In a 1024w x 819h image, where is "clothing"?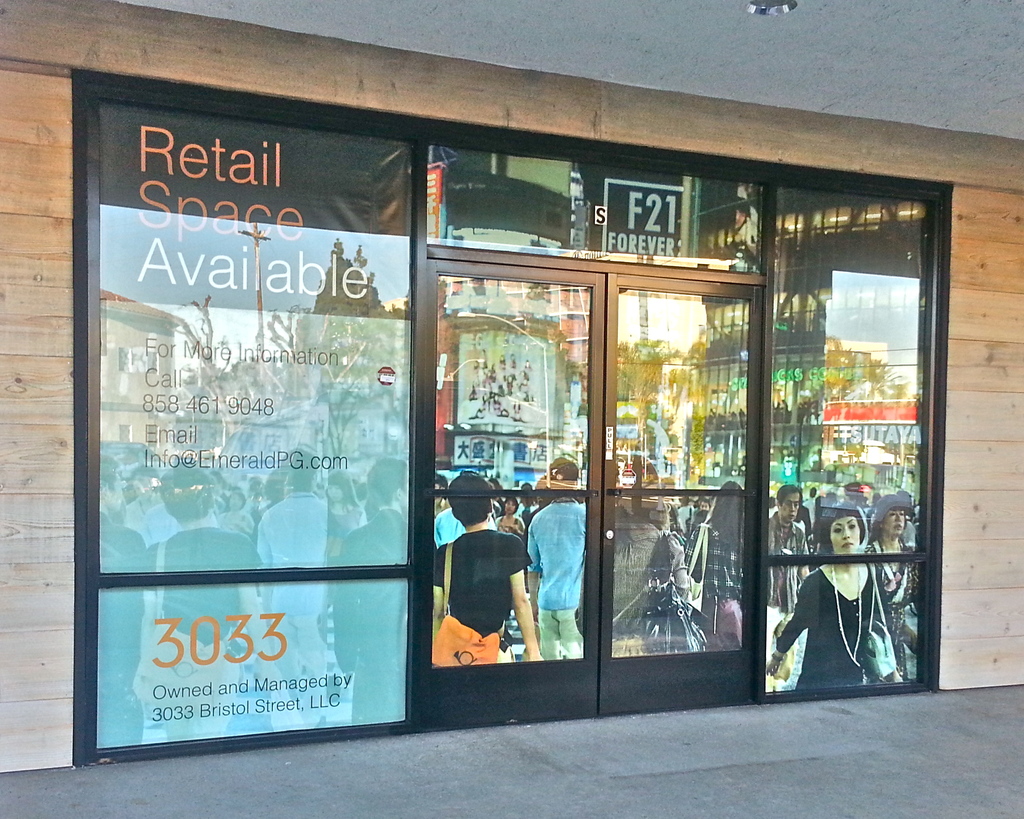
524/496/596/653.
